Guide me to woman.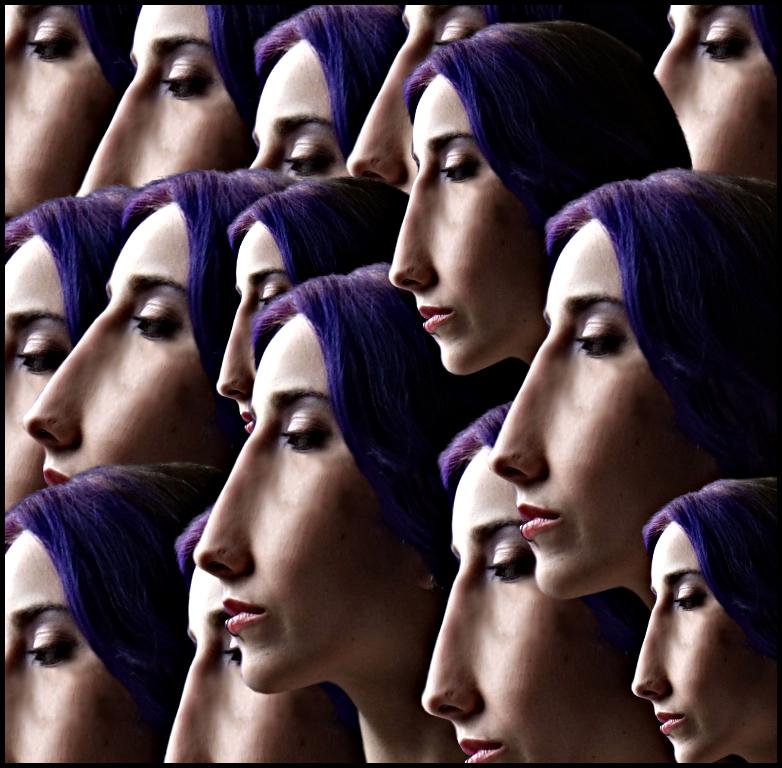
Guidance: box(78, 7, 287, 201).
